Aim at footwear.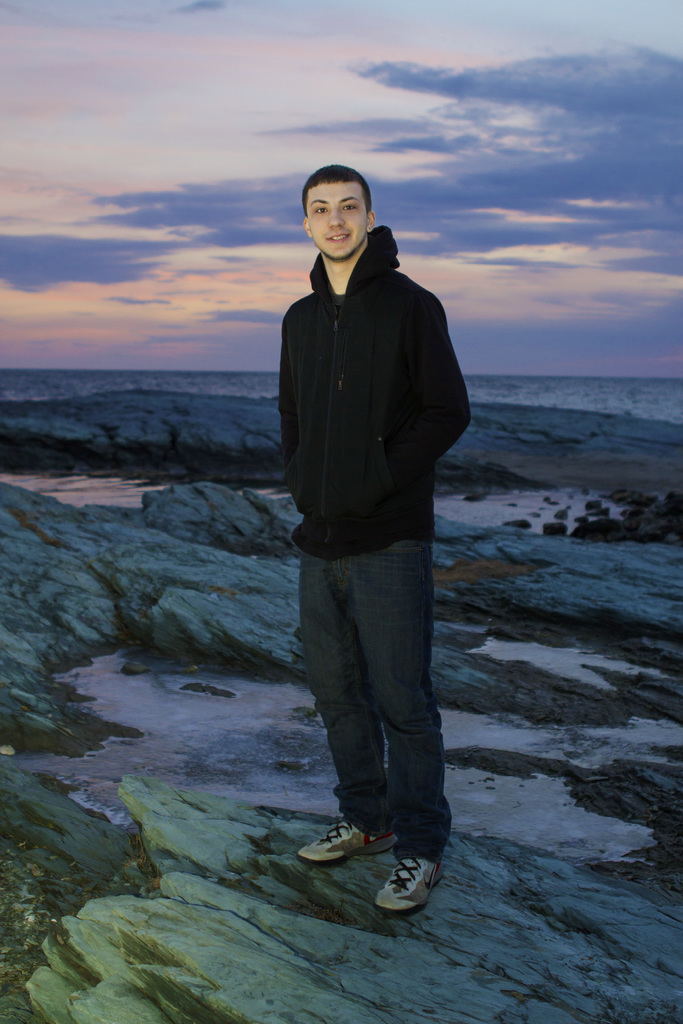
Aimed at pyautogui.locateOnScreen(294, 820, 397, 870).
